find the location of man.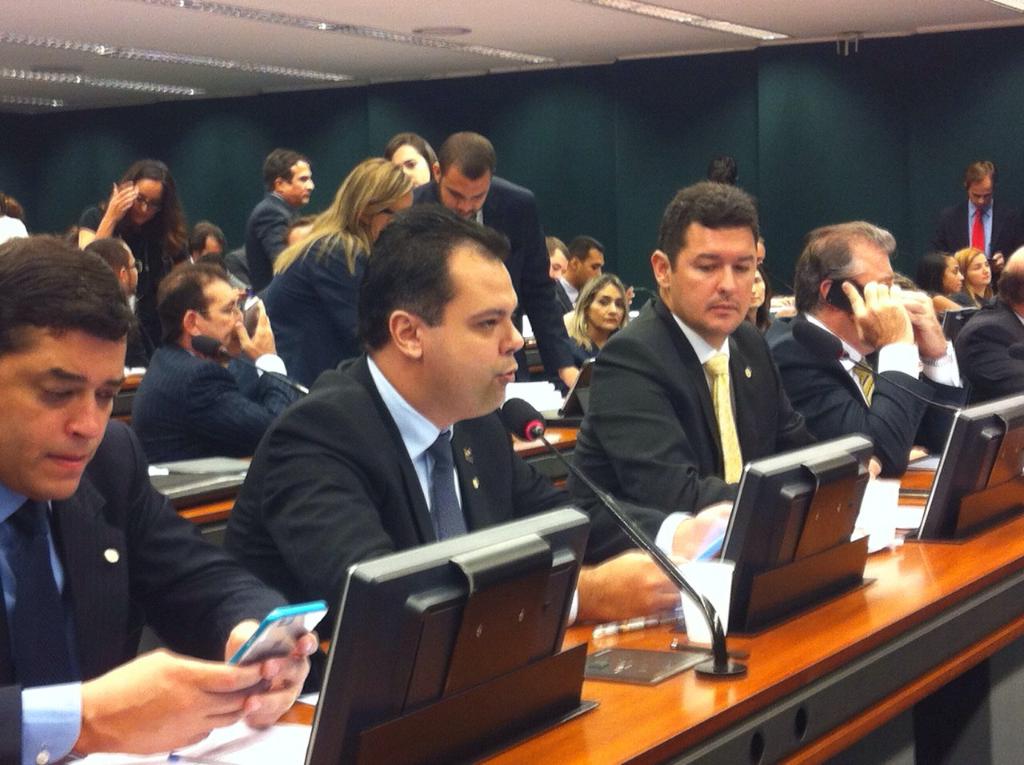
Location: BBox(226, 202, 736, 699).
